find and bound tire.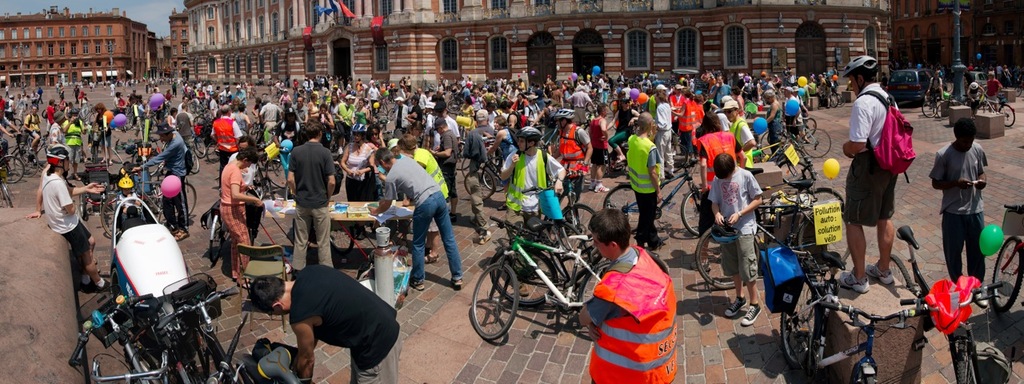
Bound: <bbox>779, 282, 816, 359</bbox>.
